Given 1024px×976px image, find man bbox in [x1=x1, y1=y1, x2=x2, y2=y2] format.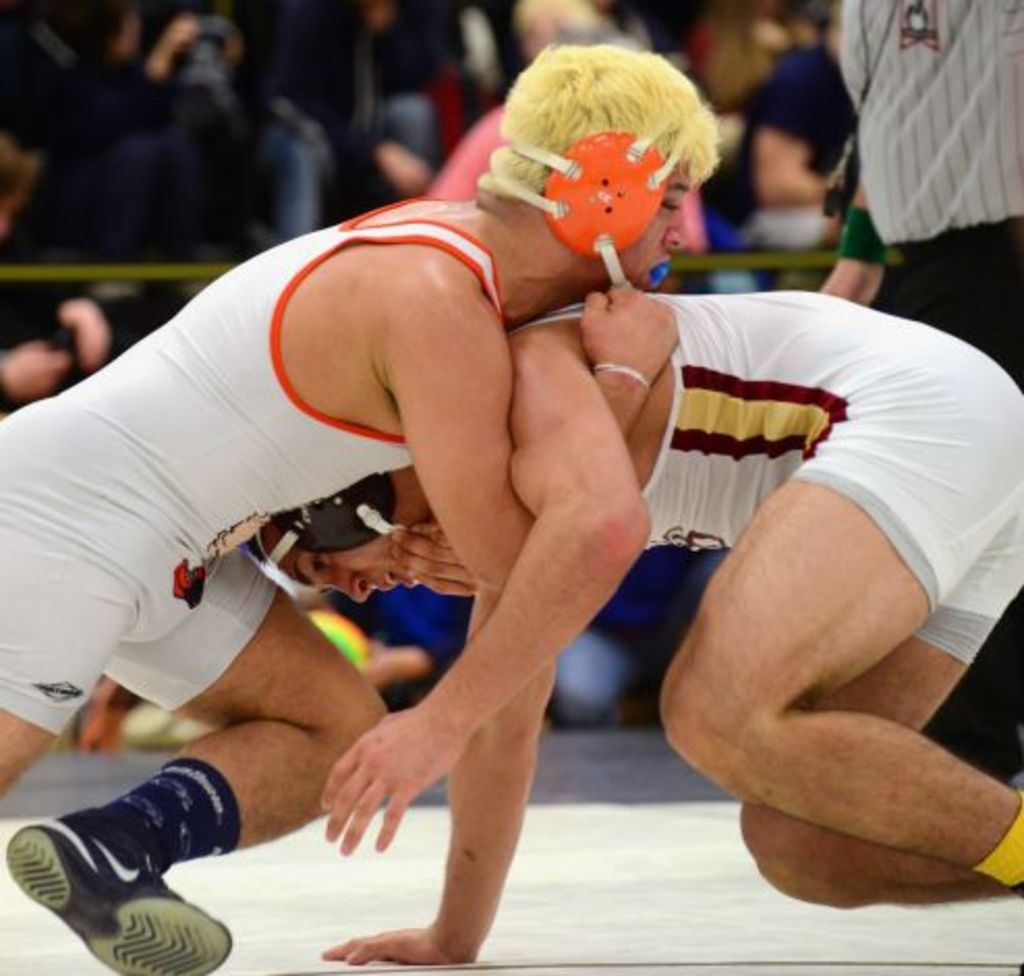
[x1=0, y1=46, x2=719, y2=974].
